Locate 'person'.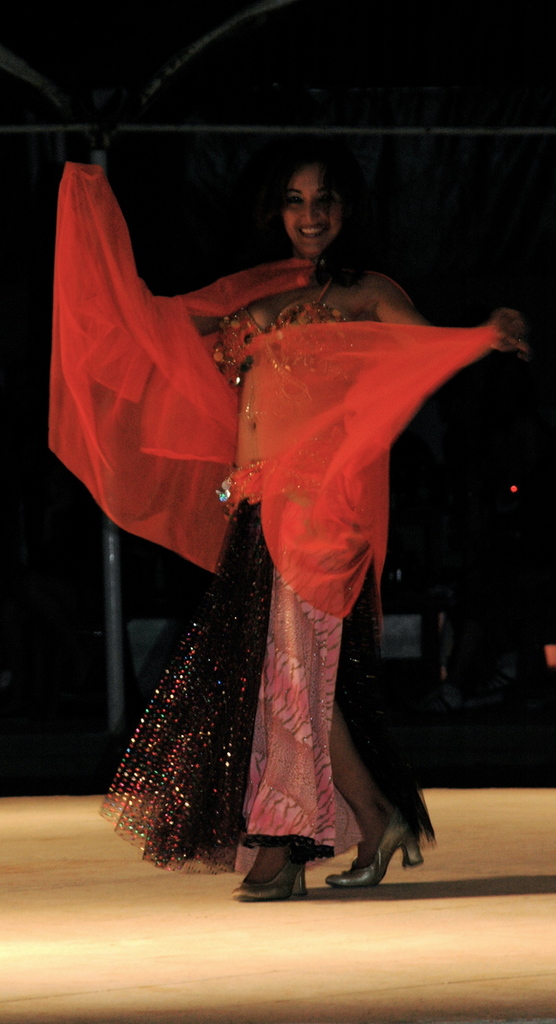
Bounding box: bbox(69, 161, 485, 914).
